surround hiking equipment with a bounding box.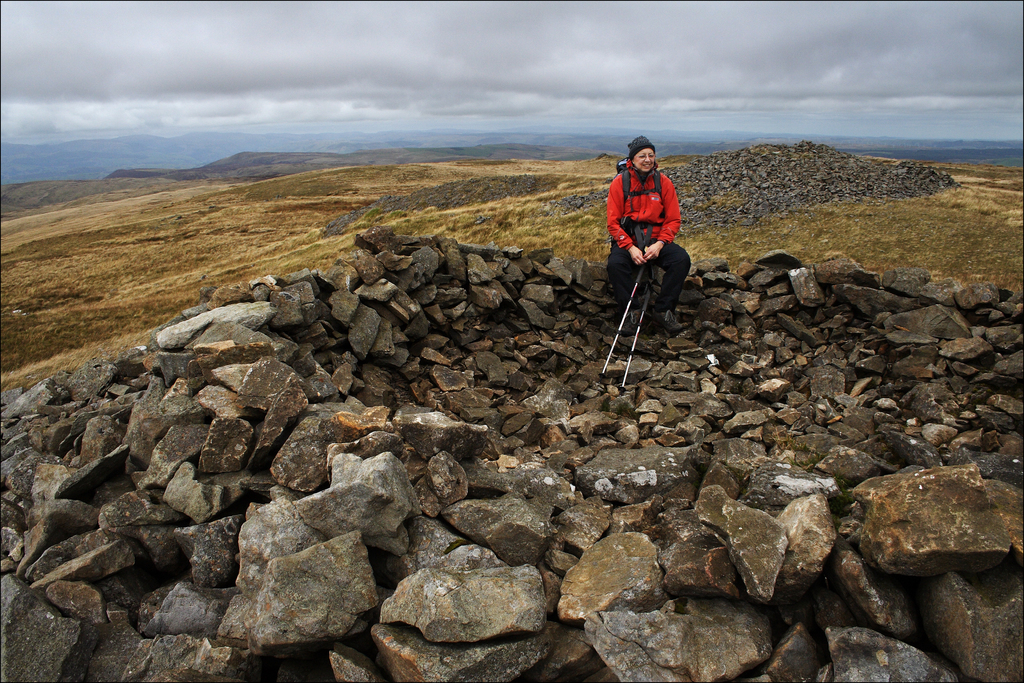
612/157/665/268.
